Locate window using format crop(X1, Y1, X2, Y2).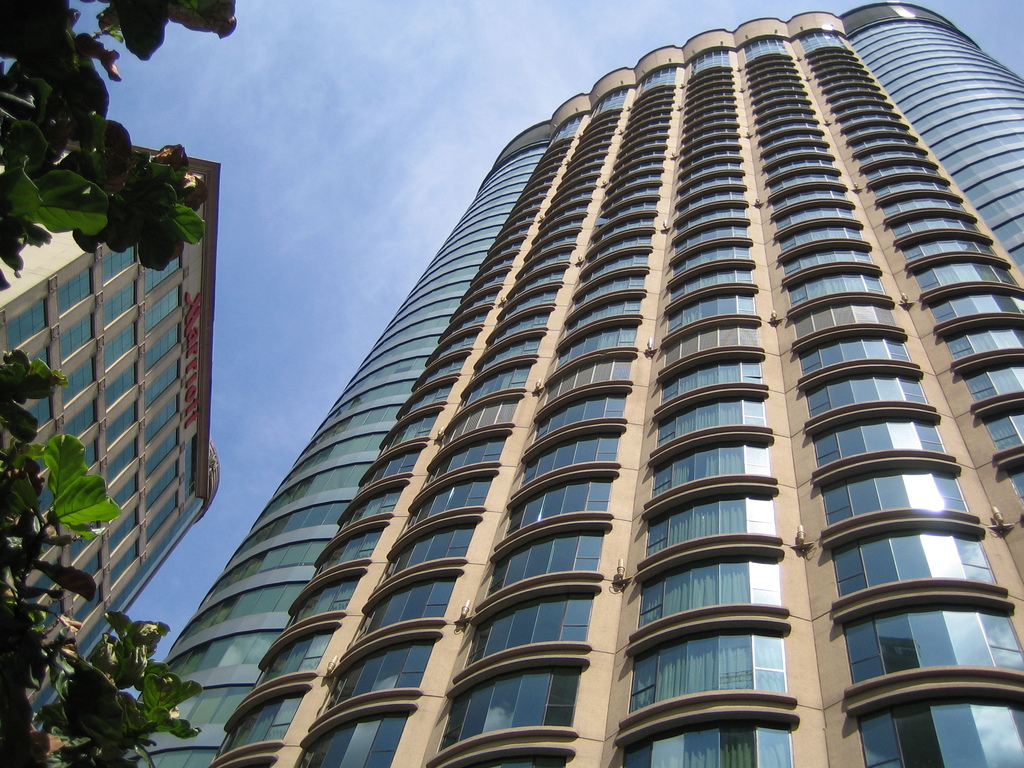
crop(108, 435, 144, 481).
